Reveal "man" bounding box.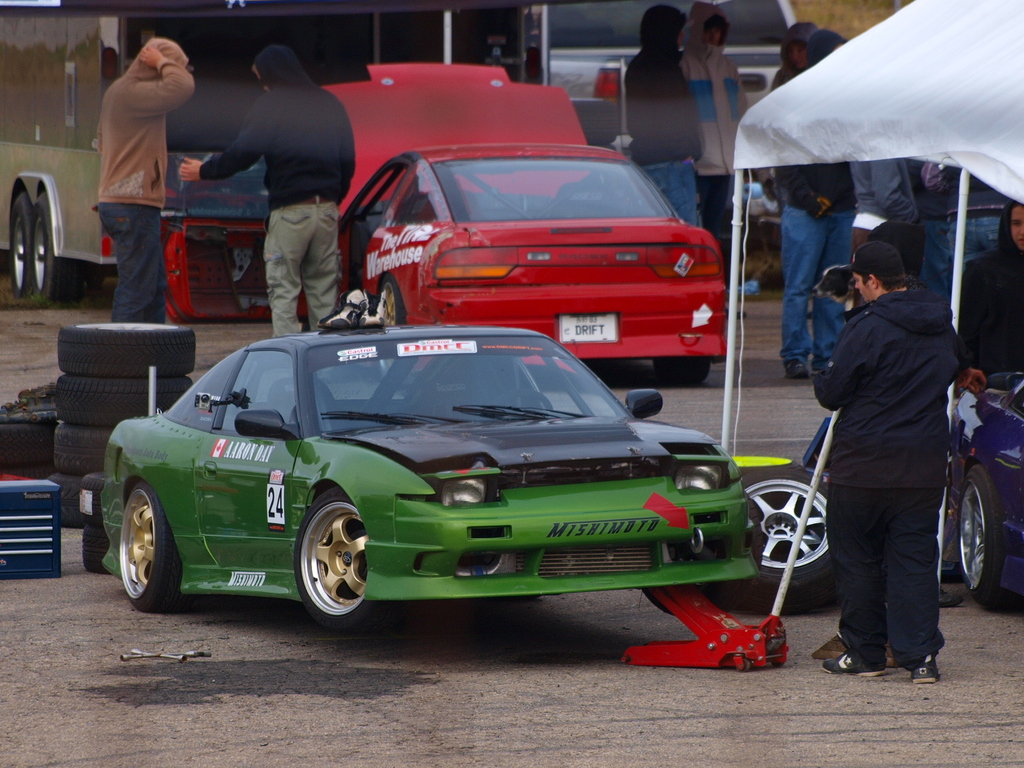
Revealed: (99,39,198,322).
